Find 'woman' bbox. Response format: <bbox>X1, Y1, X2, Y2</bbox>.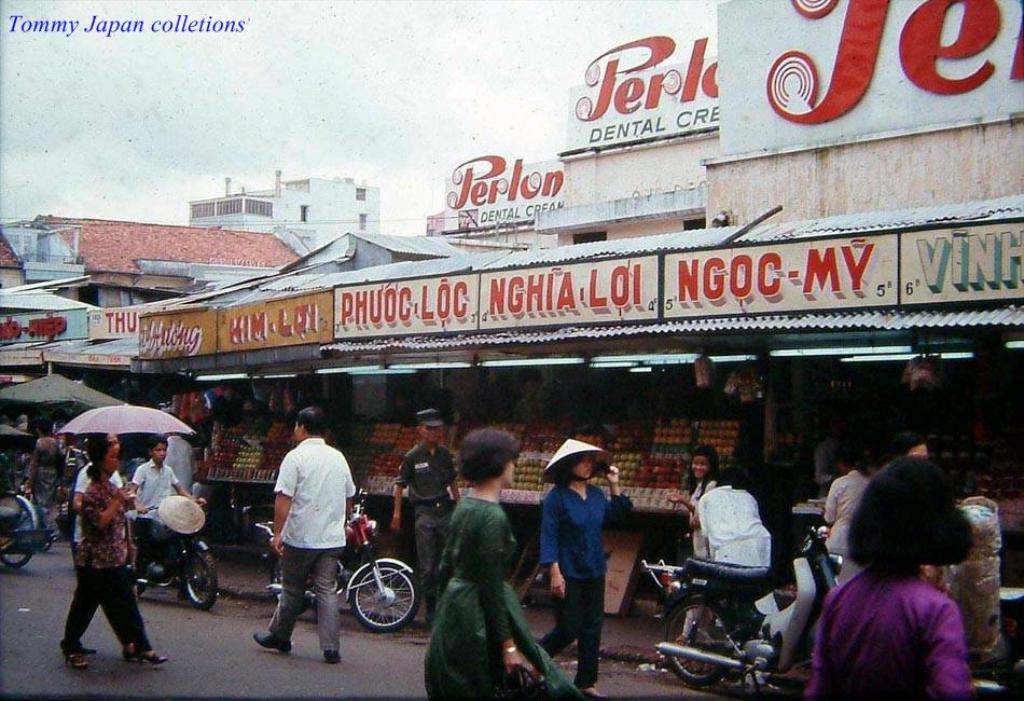
<bbox>424, 422, 578, 700</bbox>.
